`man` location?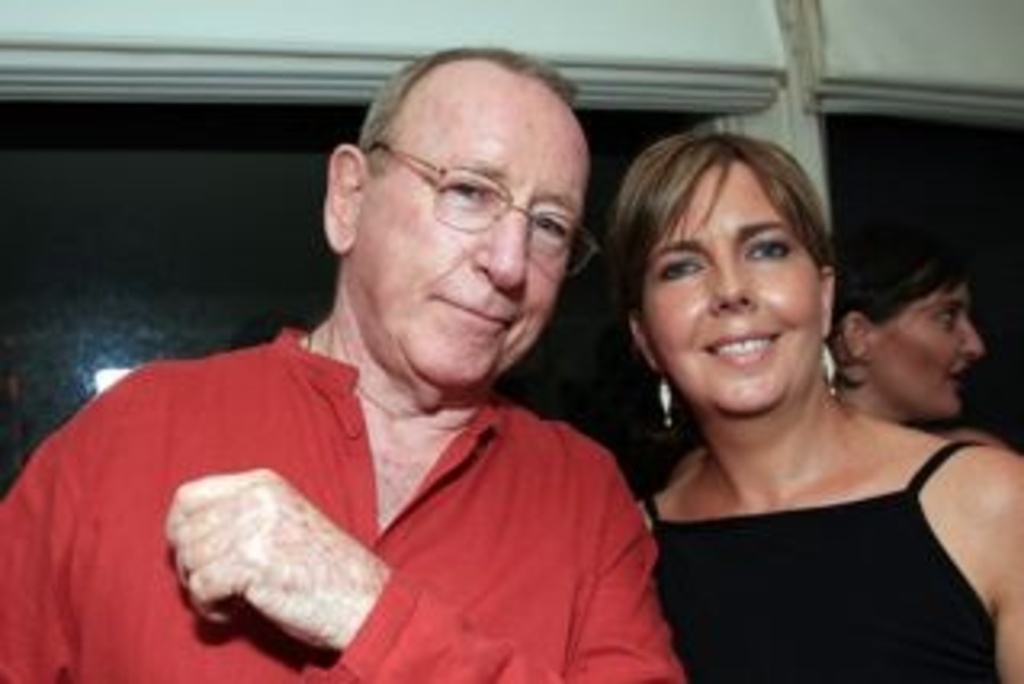
[x1=67, y1=71, x2=725, y2=683]
